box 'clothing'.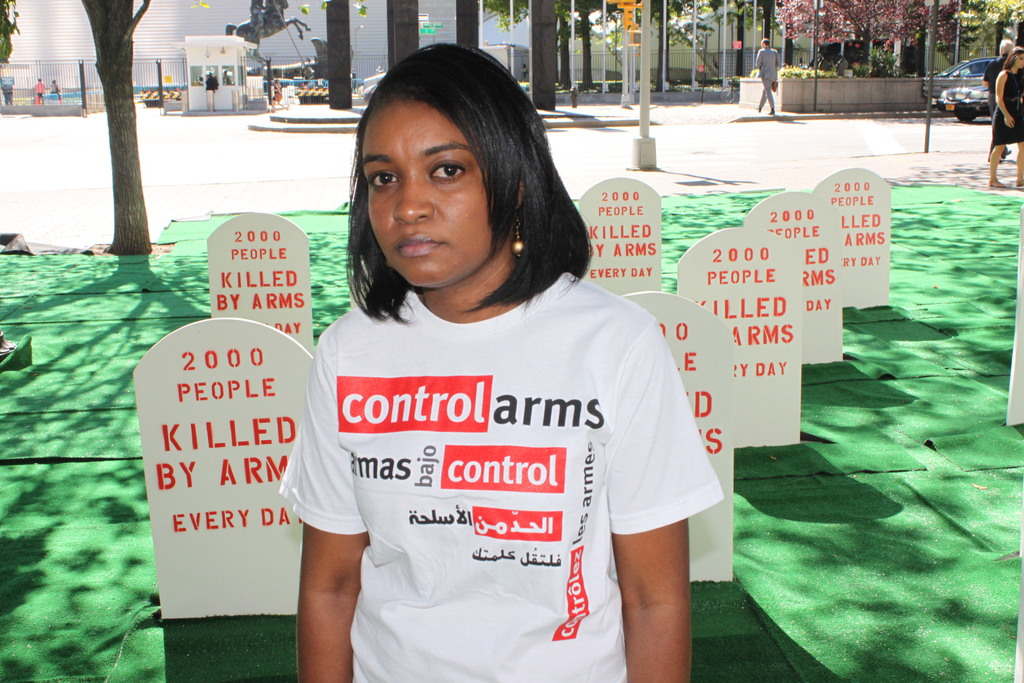
{"x1": 754, "y1": 43, "x2": 781, "y2": 107}.
